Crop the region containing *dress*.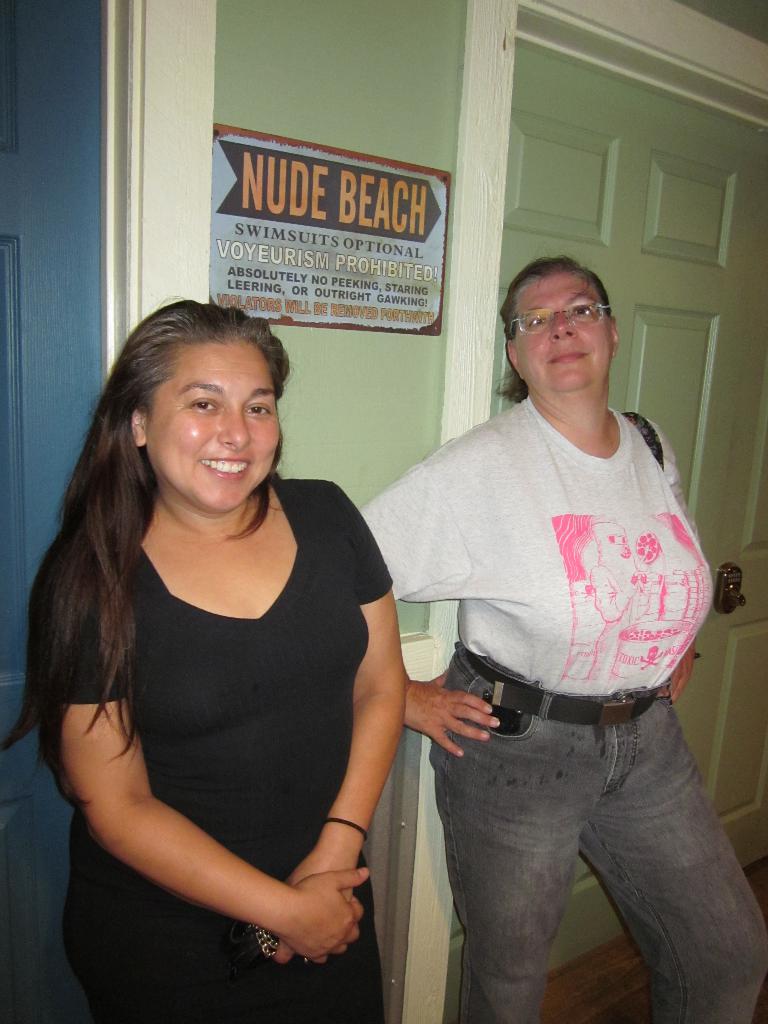
Crop region: 32:478:394:1023.
